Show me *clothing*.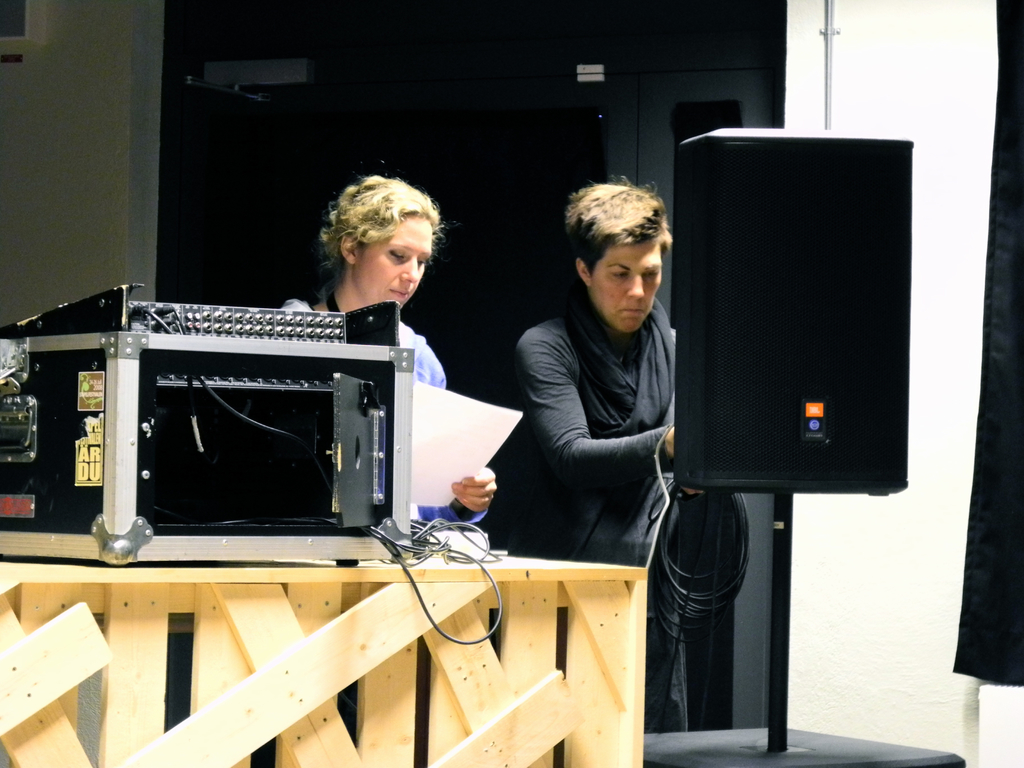
*clothing* is here: bbox=(484, 297, 682, 564).
